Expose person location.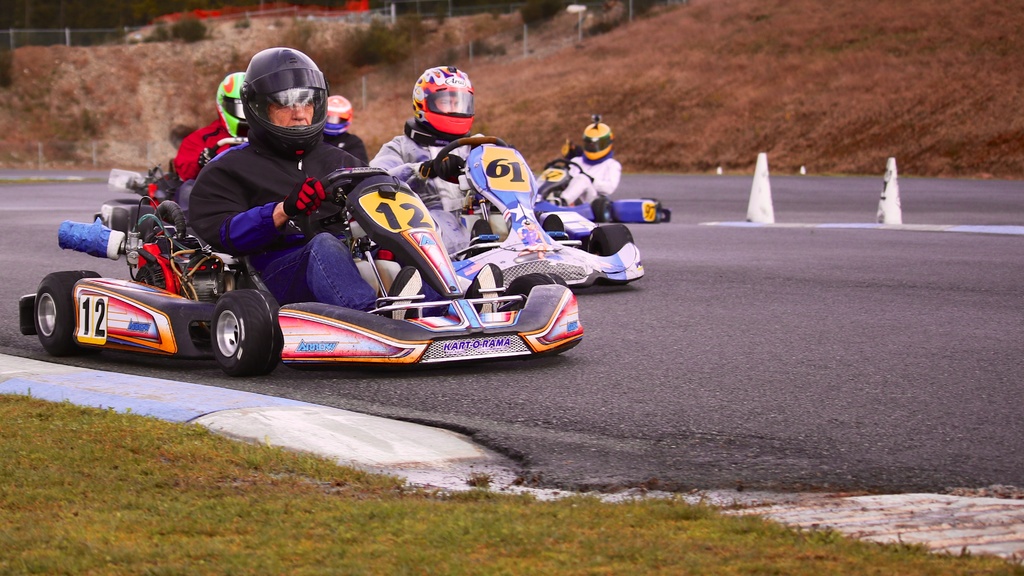
Exposed at (left=563, top=108, right=623, bottom=206).
